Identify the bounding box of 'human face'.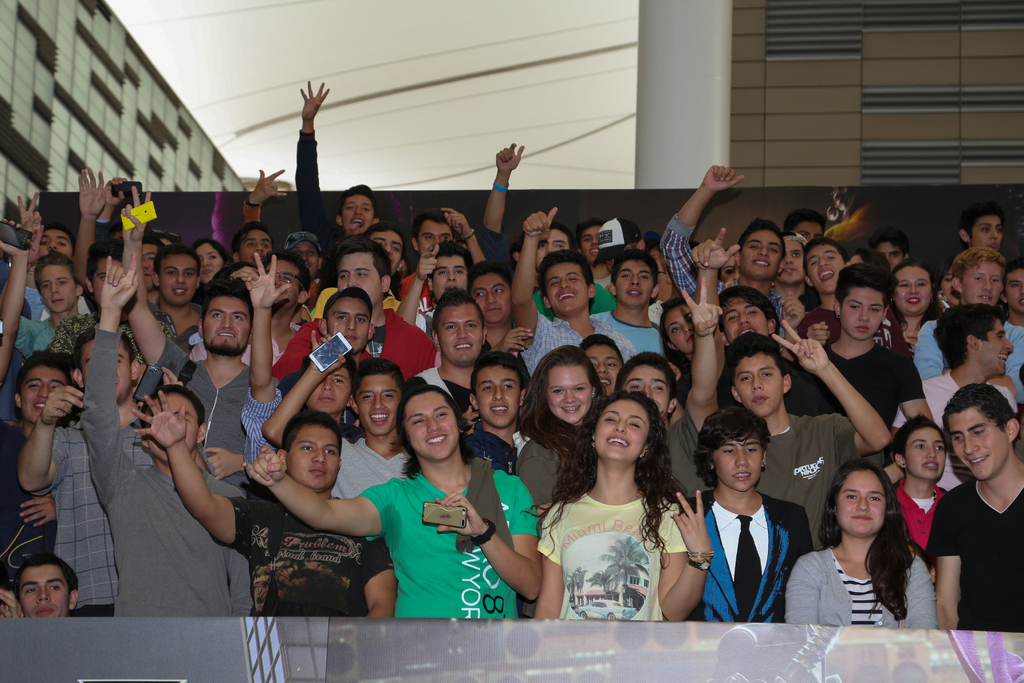
detection(545, 364, 592, 423).
